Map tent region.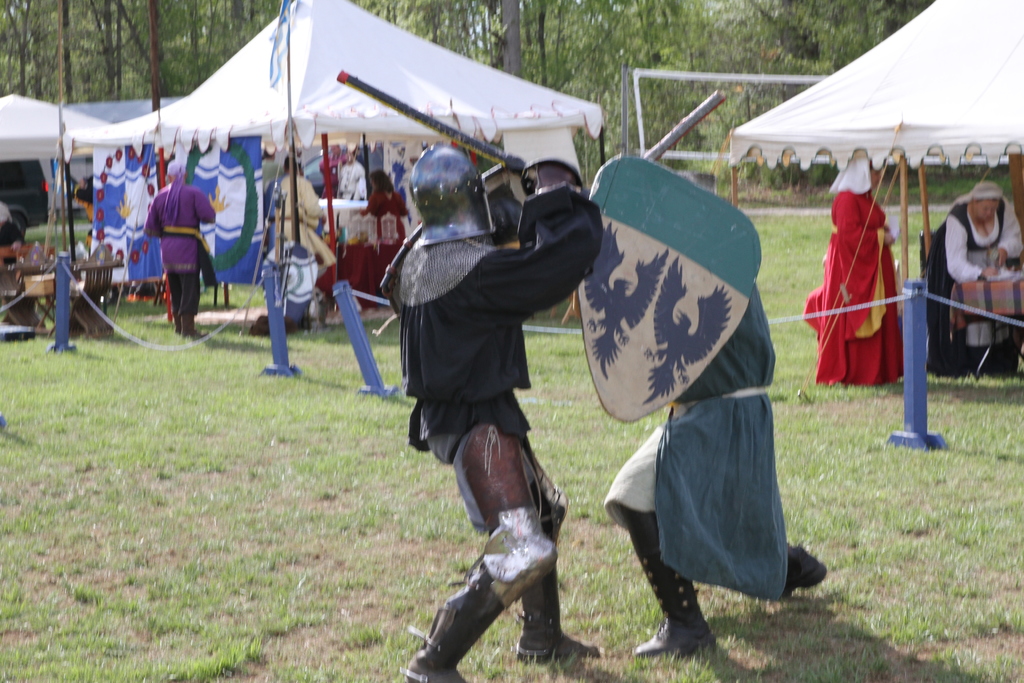
Mapped to 0,91,122,258.
